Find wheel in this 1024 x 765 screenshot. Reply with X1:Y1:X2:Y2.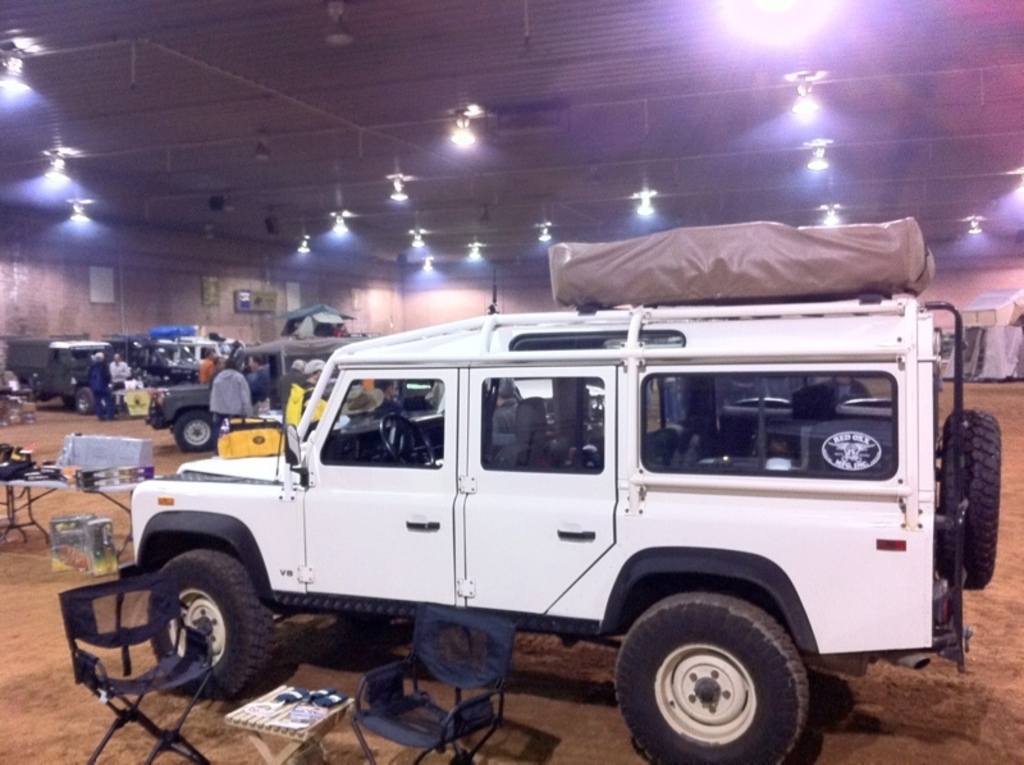
74:385:96:414.
